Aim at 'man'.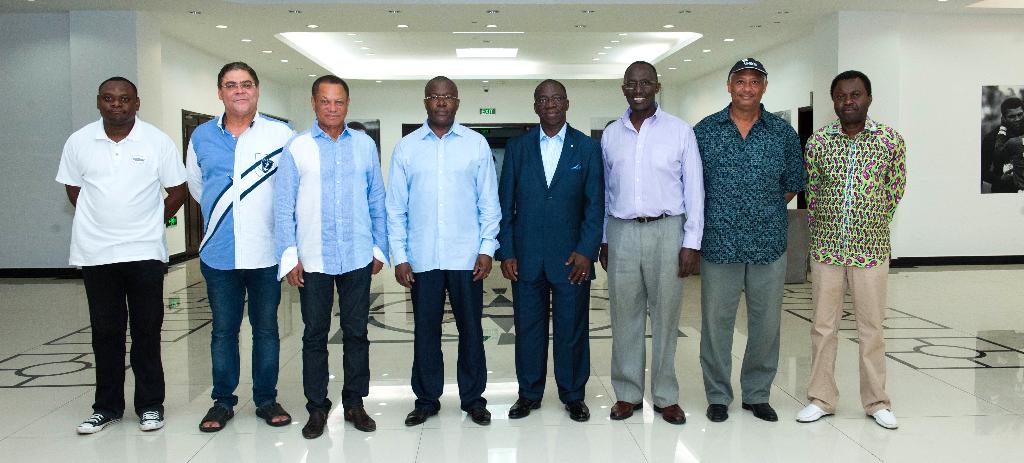
Aimed at [598, 62, 708, 423].
